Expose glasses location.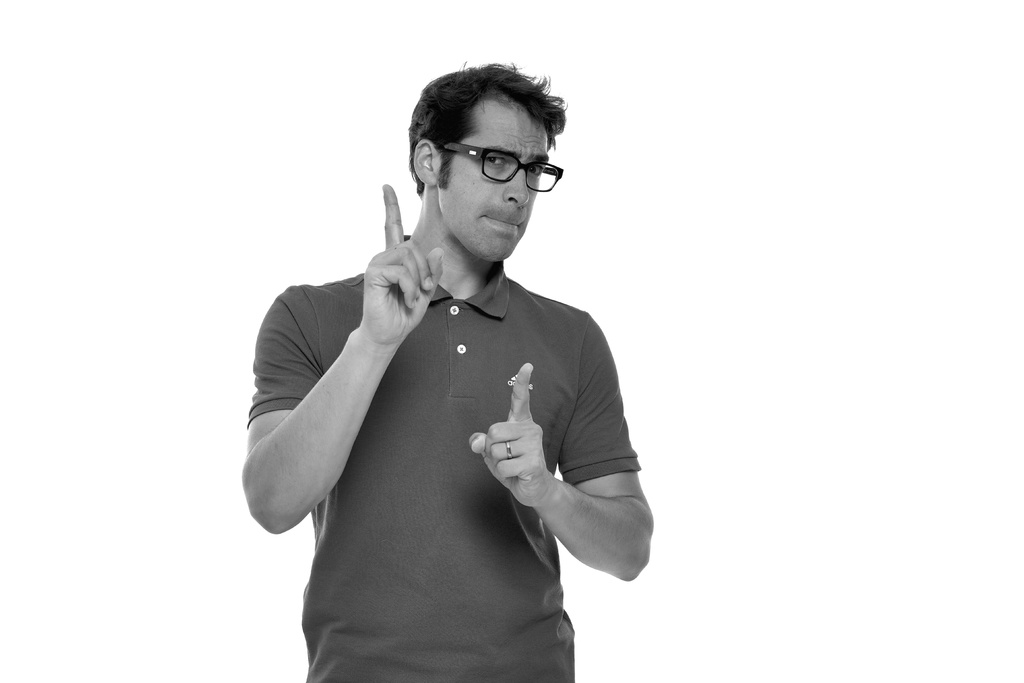
Exposed at left=429, top=137, right=557, bottom=188.
